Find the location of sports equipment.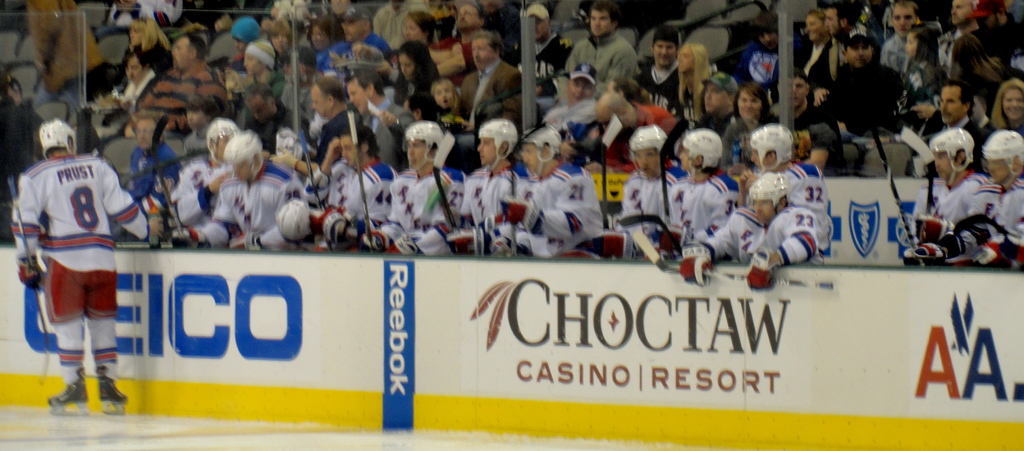
Location: [746,172,792,220].
